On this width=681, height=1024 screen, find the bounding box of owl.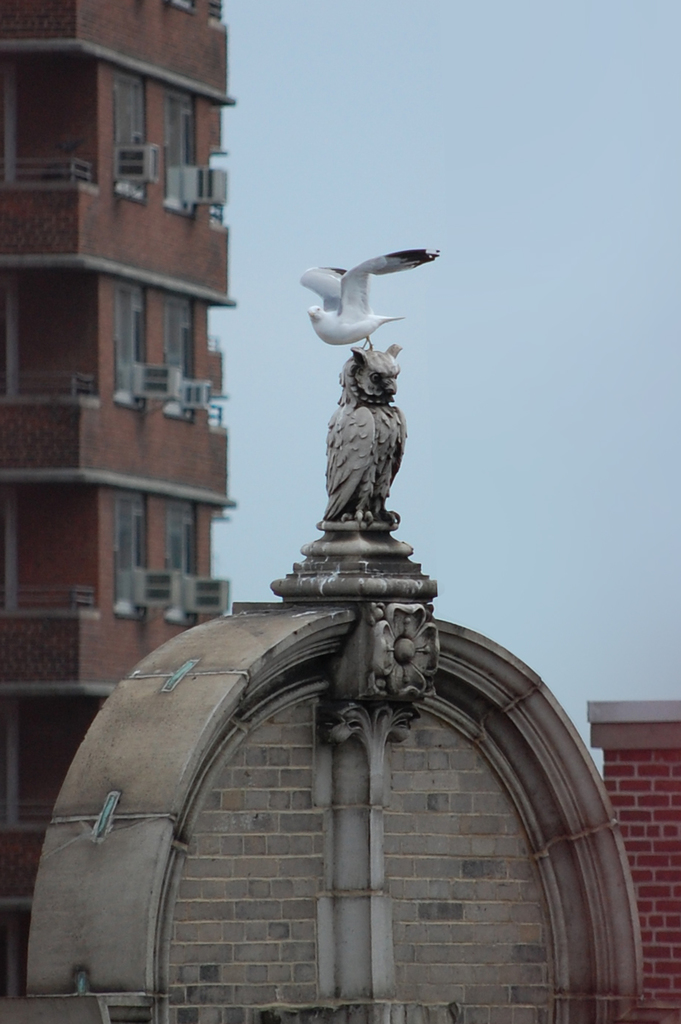
Bounding box: Rect(315, 328, 403, 533).
